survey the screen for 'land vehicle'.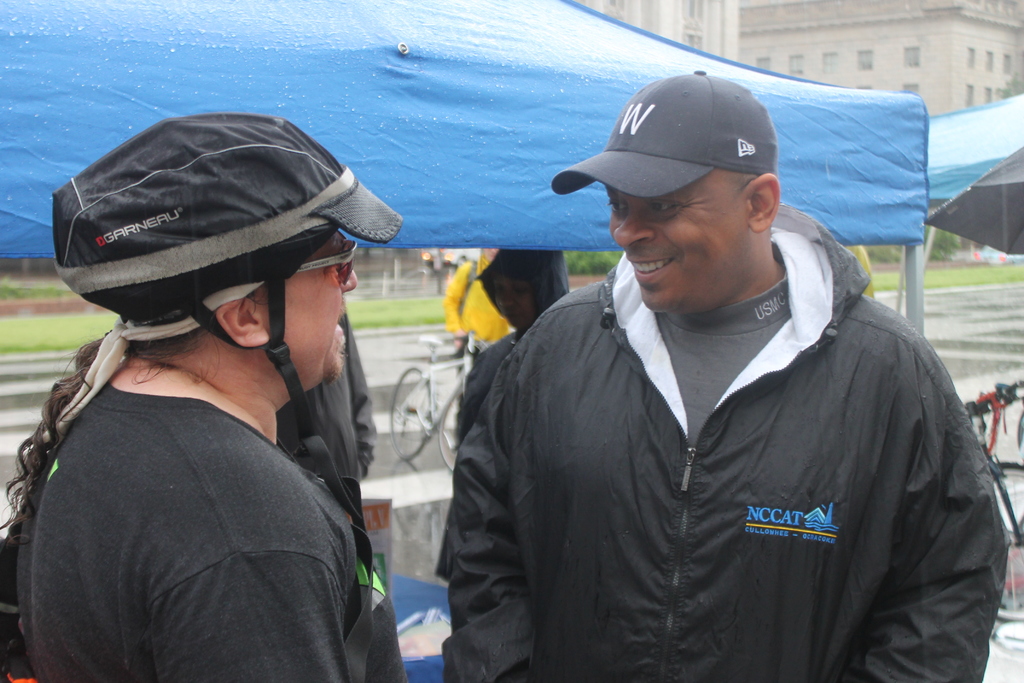
Survey found: x1=392, y1=338, x2=477, y2=470.
